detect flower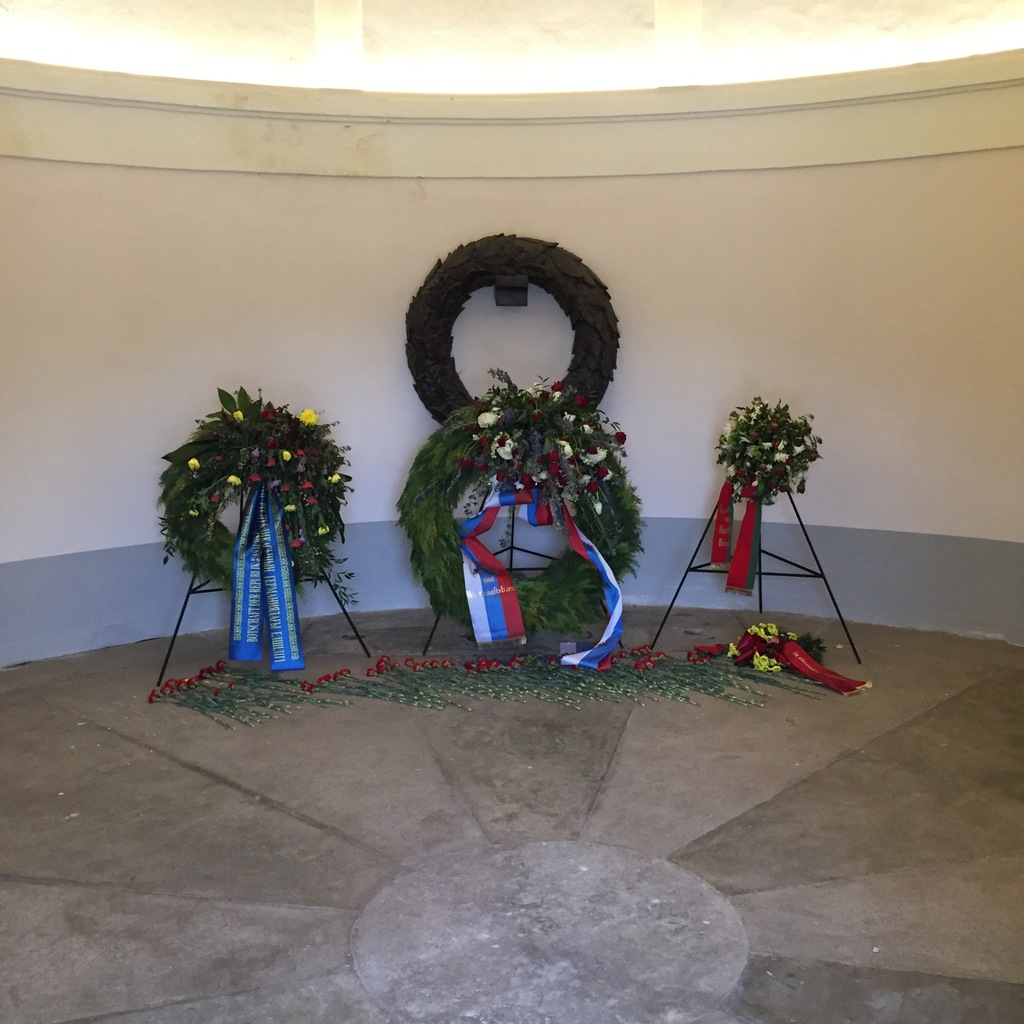
Rect(294, 483, 317, 488)
